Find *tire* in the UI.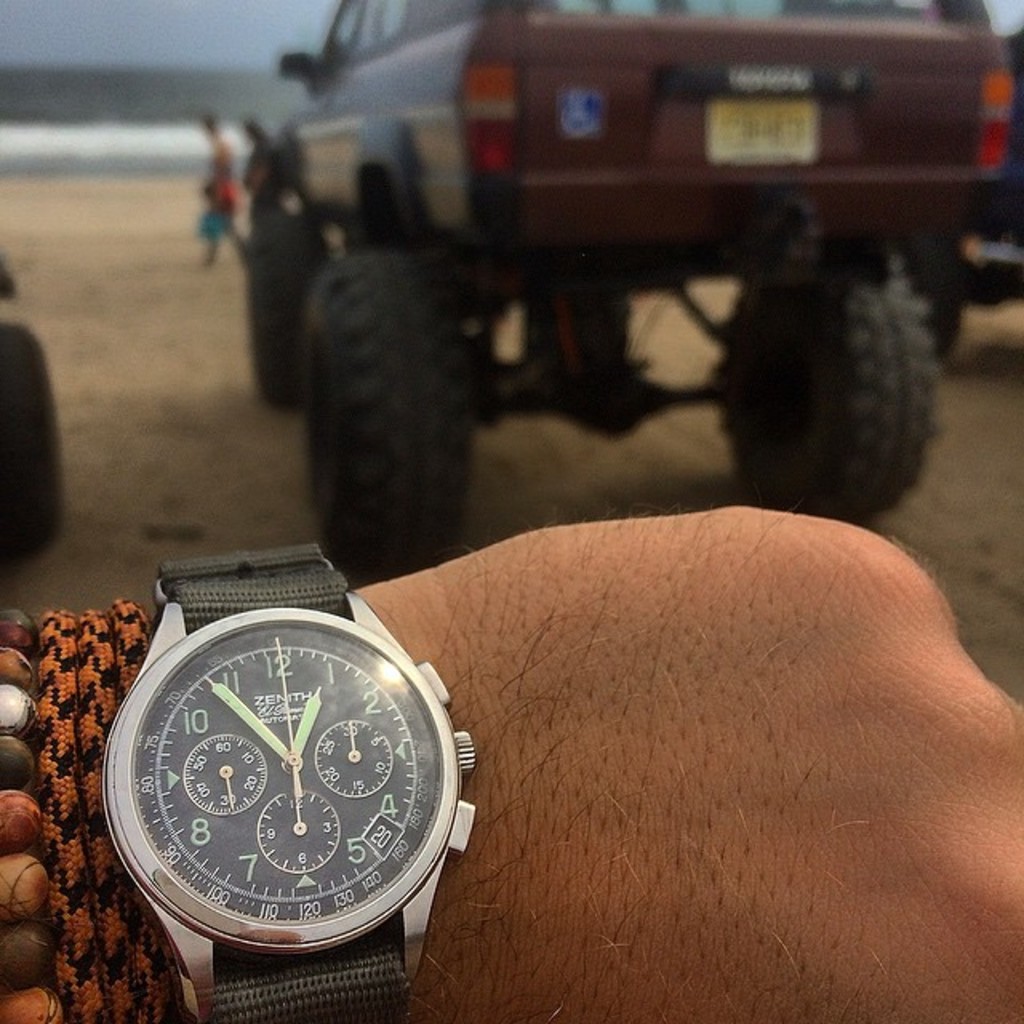
UI element at [714, 264, 938, 523].
